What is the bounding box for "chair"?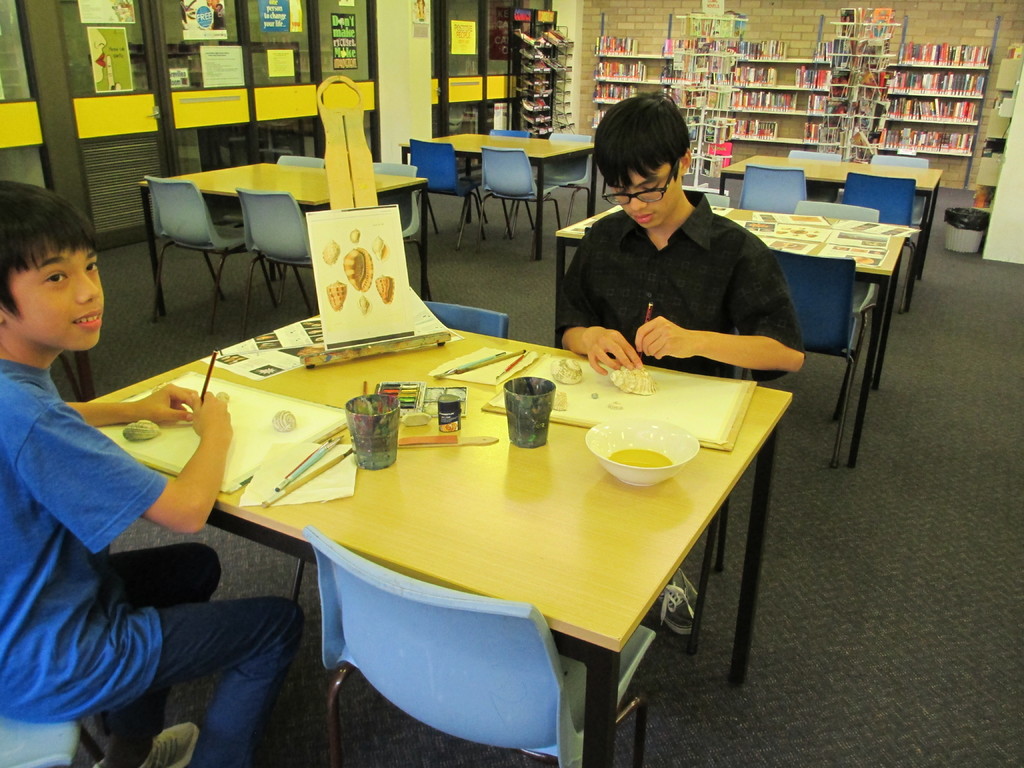
(662, 328, 730, 652).
